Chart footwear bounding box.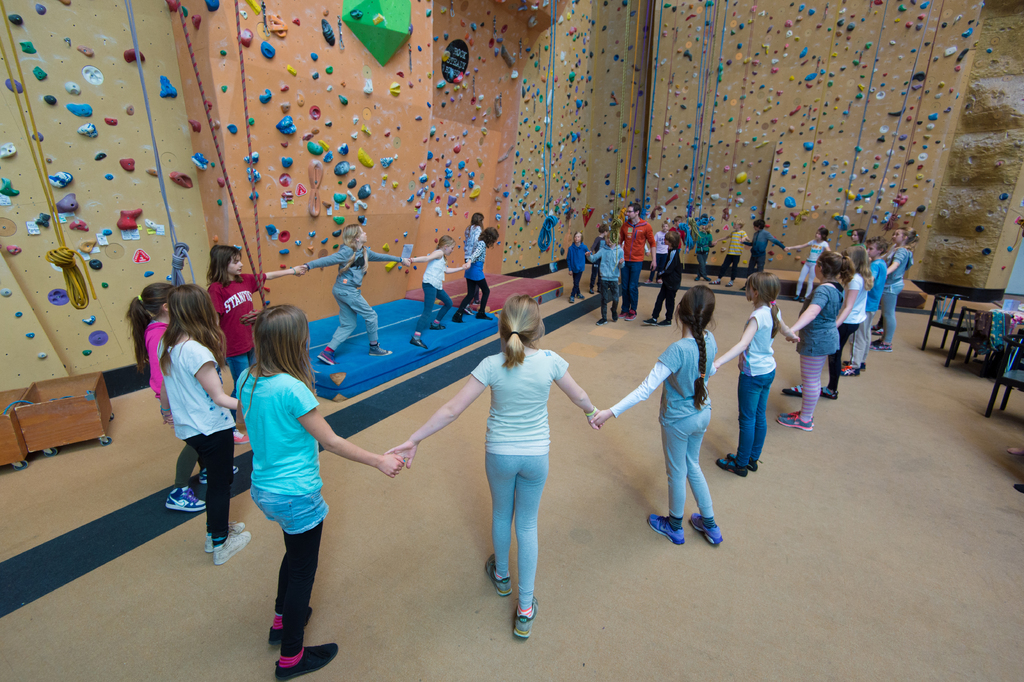
Charted: box(779, 412, 810, 431).
